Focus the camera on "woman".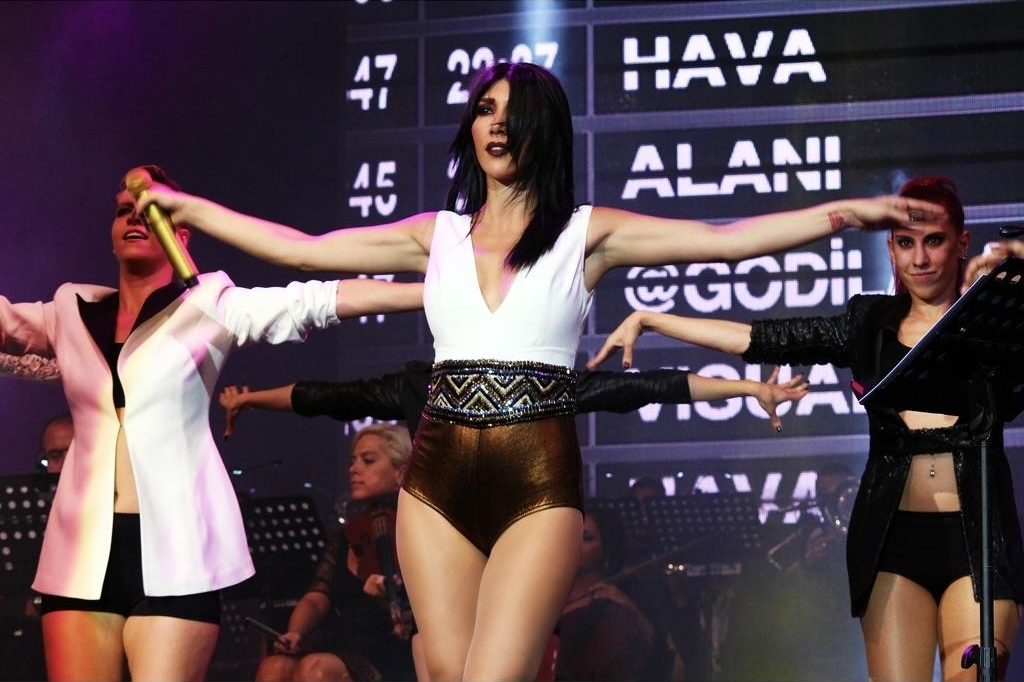
Focus region: bbox=(0, 151, 423, 681).
